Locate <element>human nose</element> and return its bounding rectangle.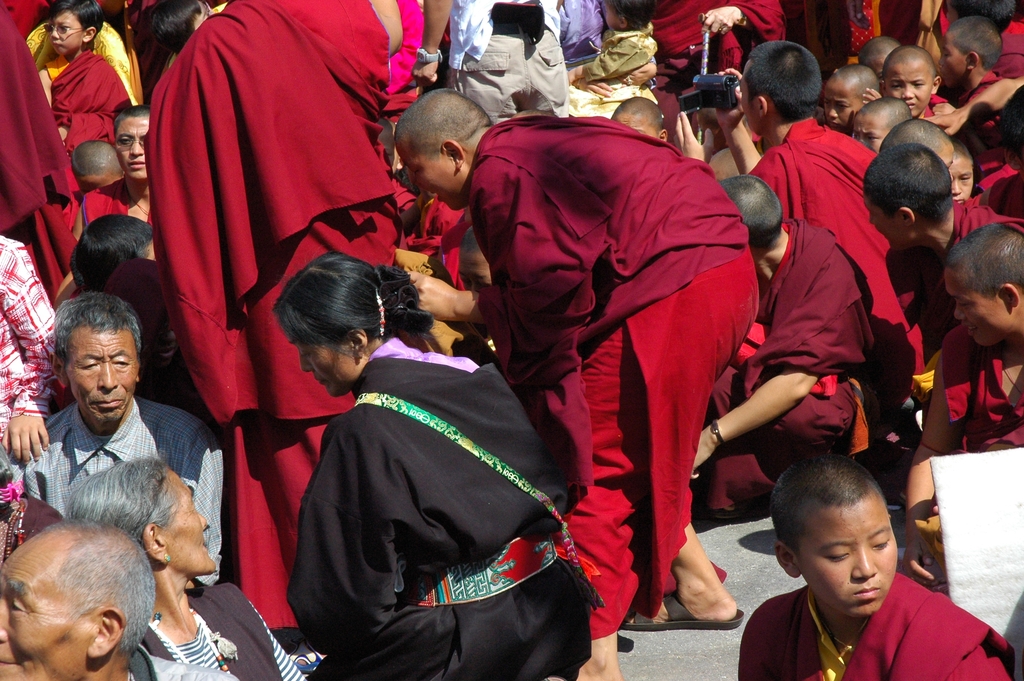
rect(132, 145, 143, 155).
